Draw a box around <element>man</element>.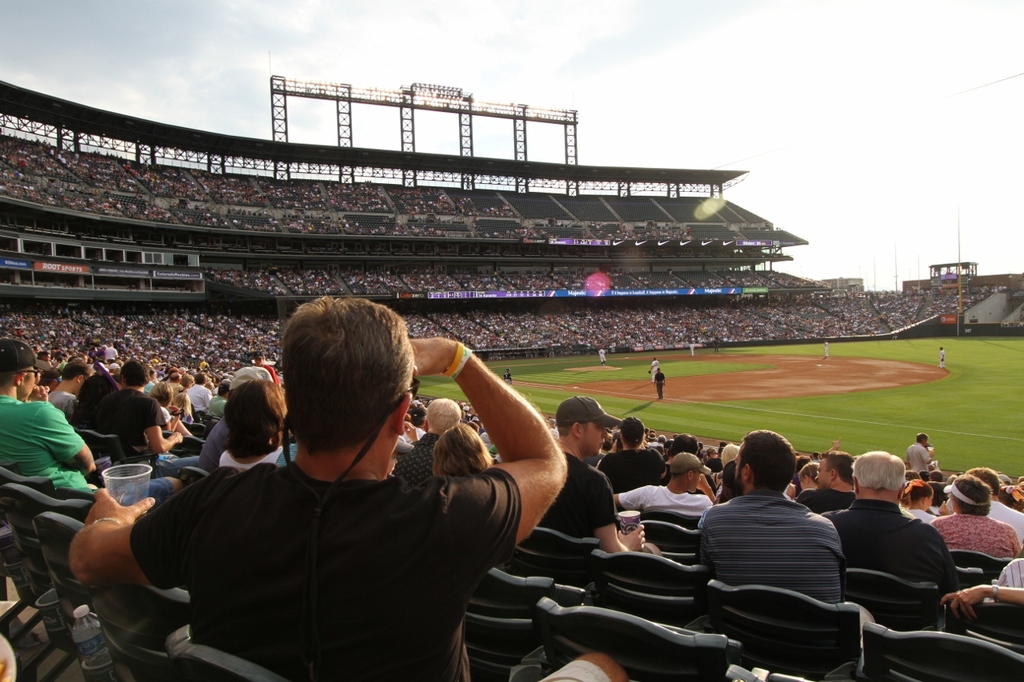
[822, 454, 959, 612].
